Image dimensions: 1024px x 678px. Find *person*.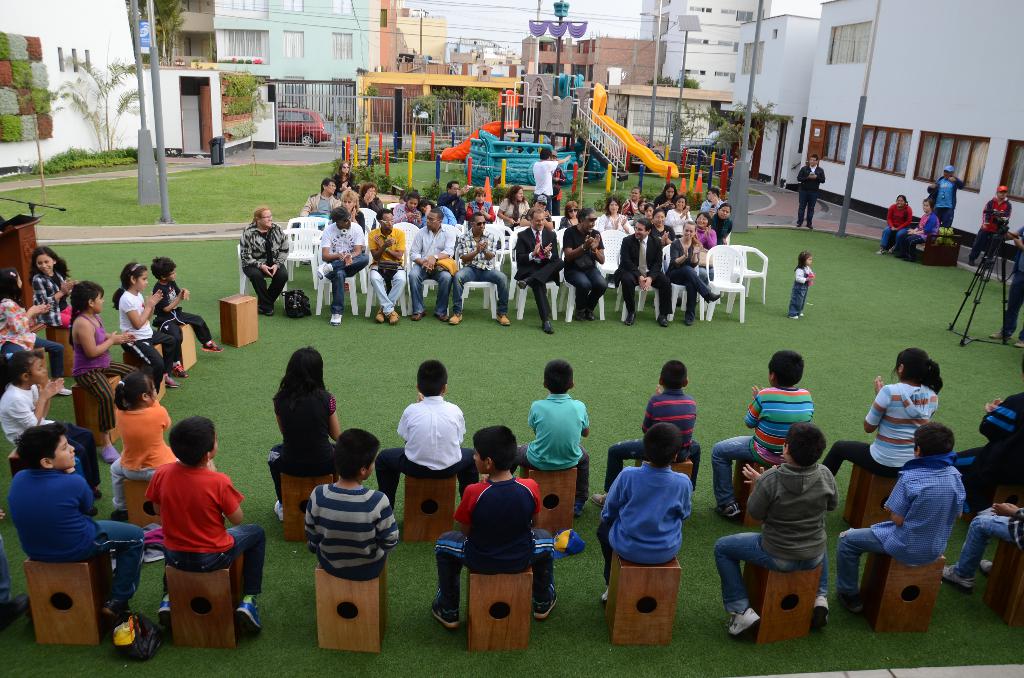
{"x1": 787, "y1": 249, "x2": 815, "y2": 323}.
